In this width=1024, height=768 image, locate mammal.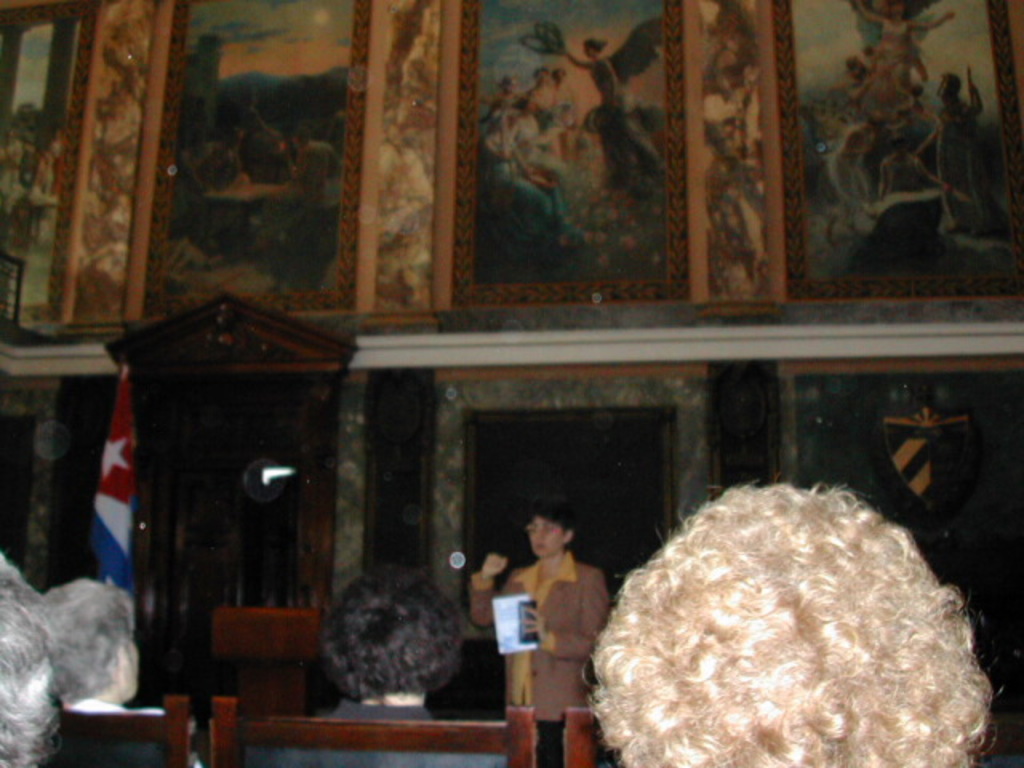
Bounding box: [18,576,202,766].
